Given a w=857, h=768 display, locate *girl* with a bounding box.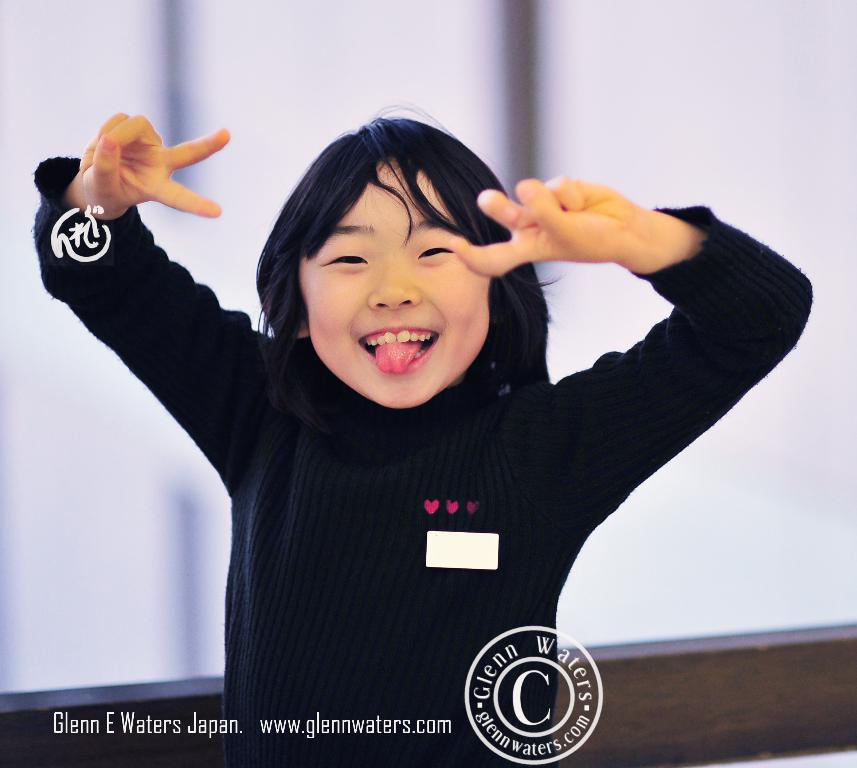
Located: box(31, 97, 814, 764).
